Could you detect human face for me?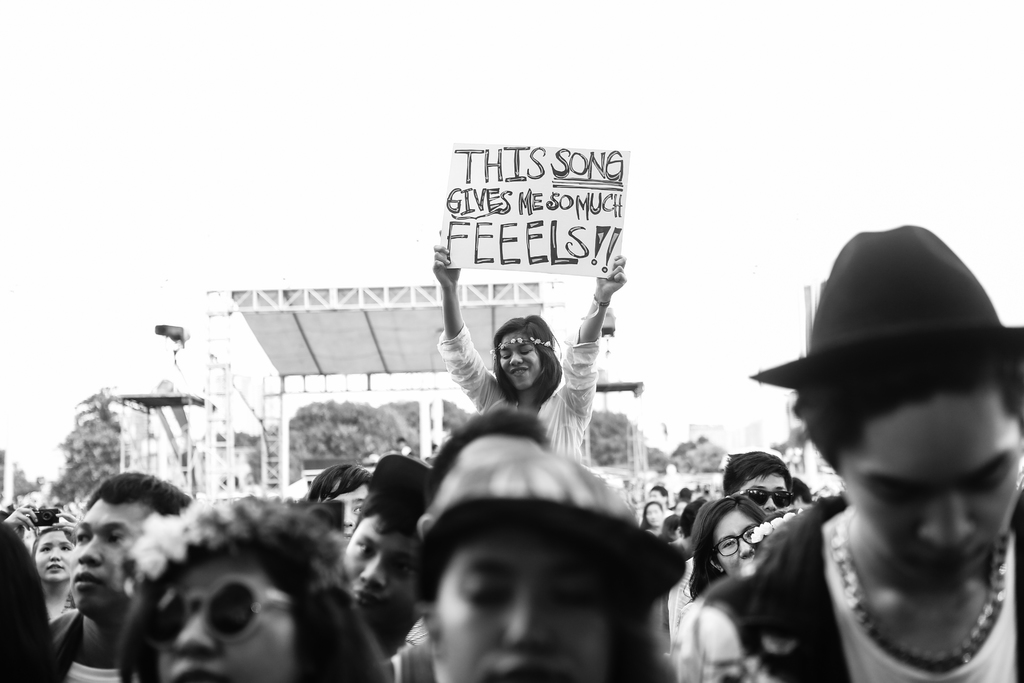
Detection result: bbox=[840, 395, 1020, 582].
